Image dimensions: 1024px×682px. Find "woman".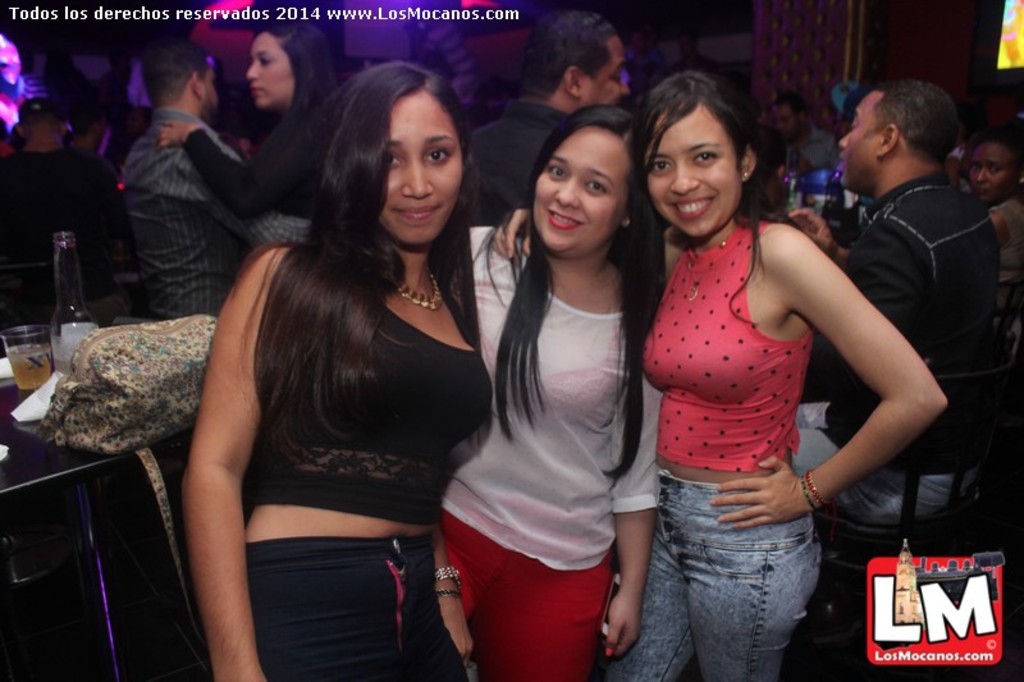
[left=960, top=114, right=1023, bottom=381].
